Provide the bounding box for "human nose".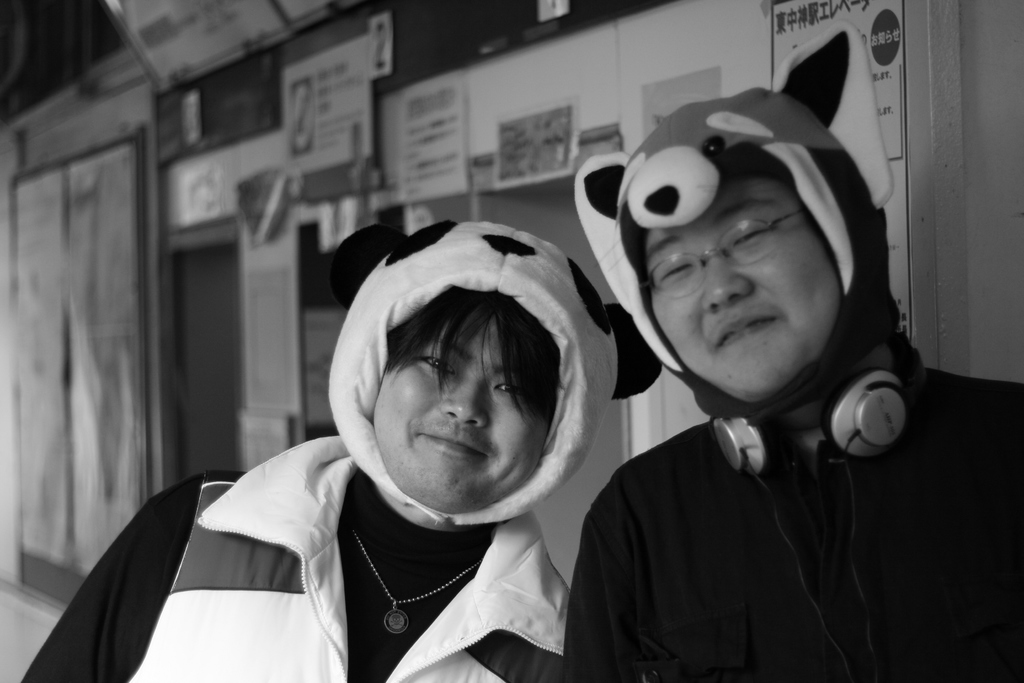
select_region(442, 375, 490, 425).
